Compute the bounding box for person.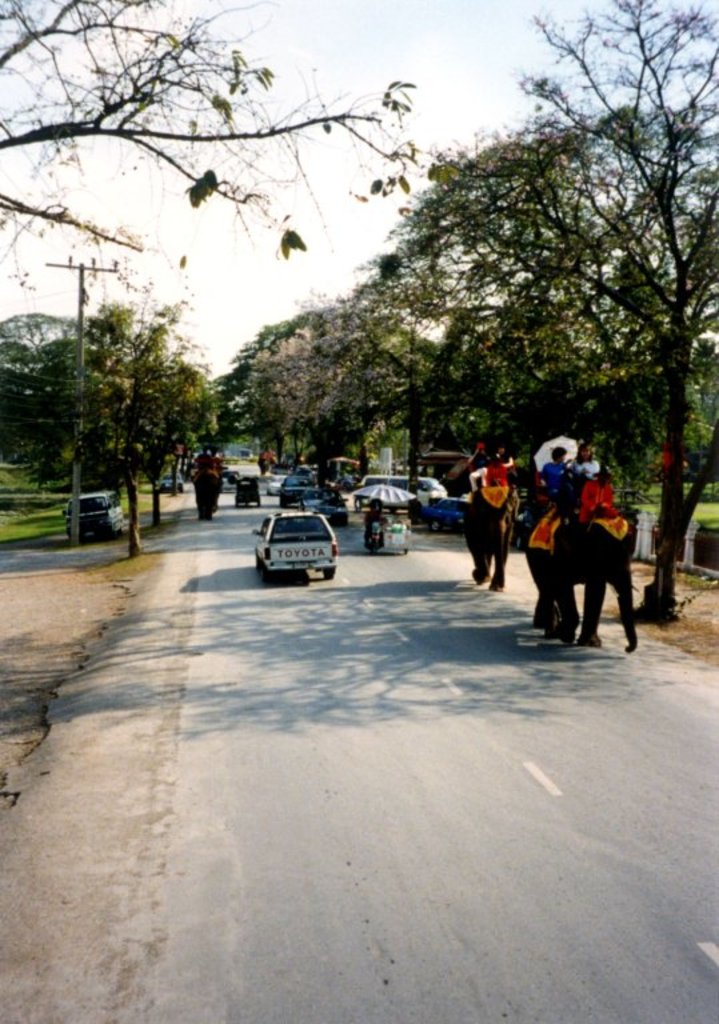
<bbox>540, 441, 574, 507</bbox>.
